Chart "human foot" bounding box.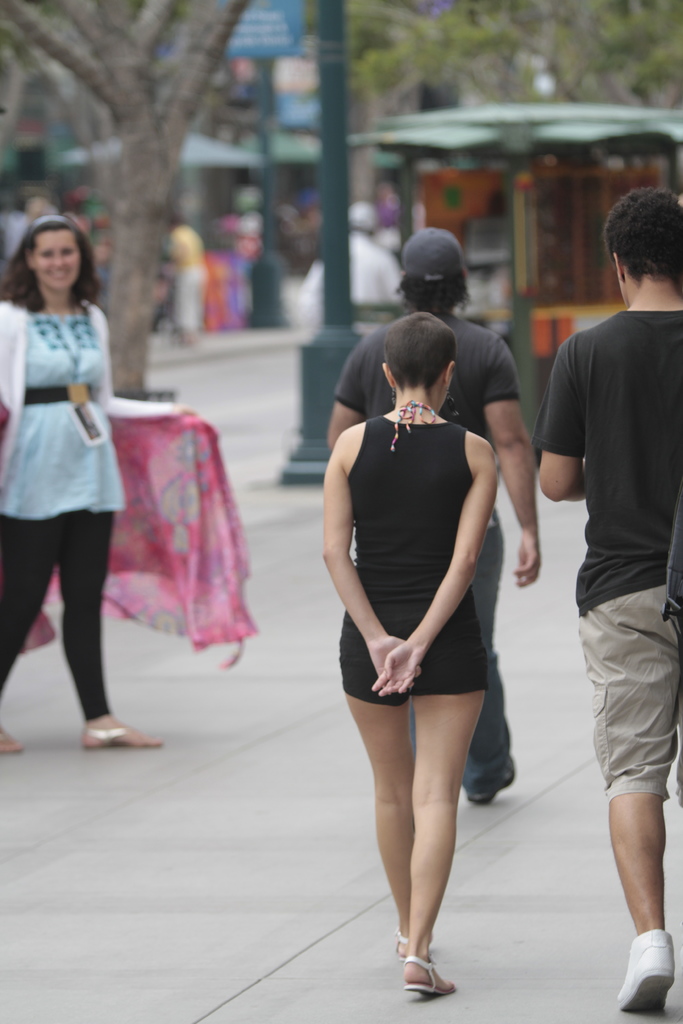
Charted: <bbox>0, 712, 25, 756</bbox>.
